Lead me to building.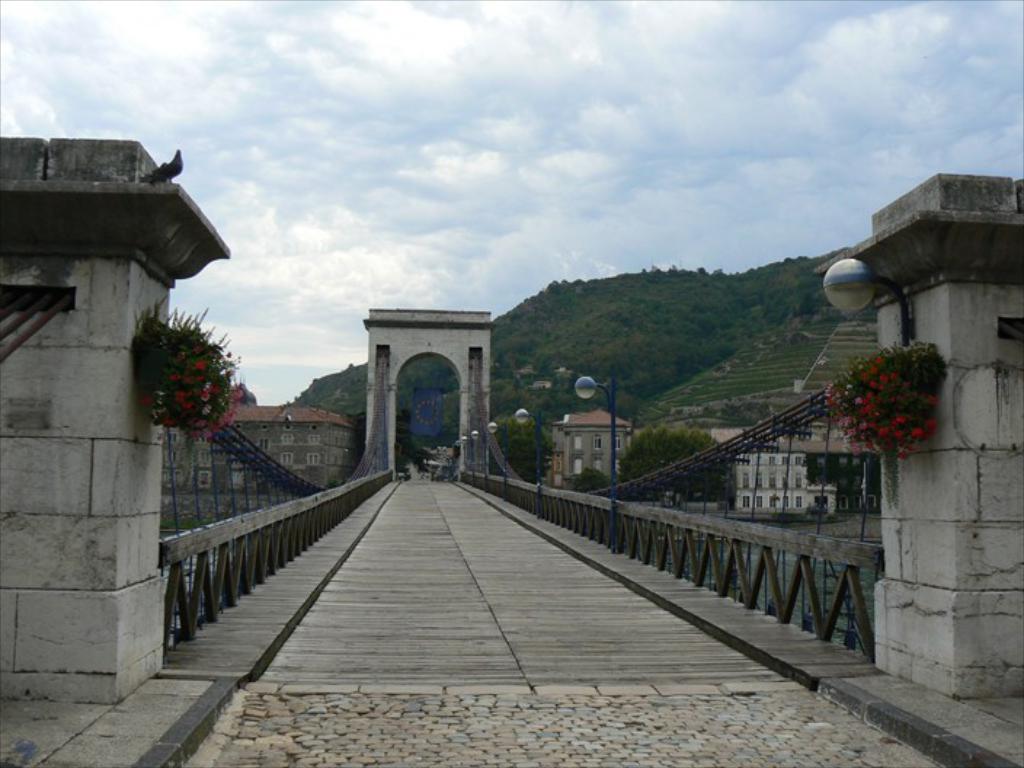
Lead to {"left": 735, "top": 449, "right": 838, "bottom": 512}.
